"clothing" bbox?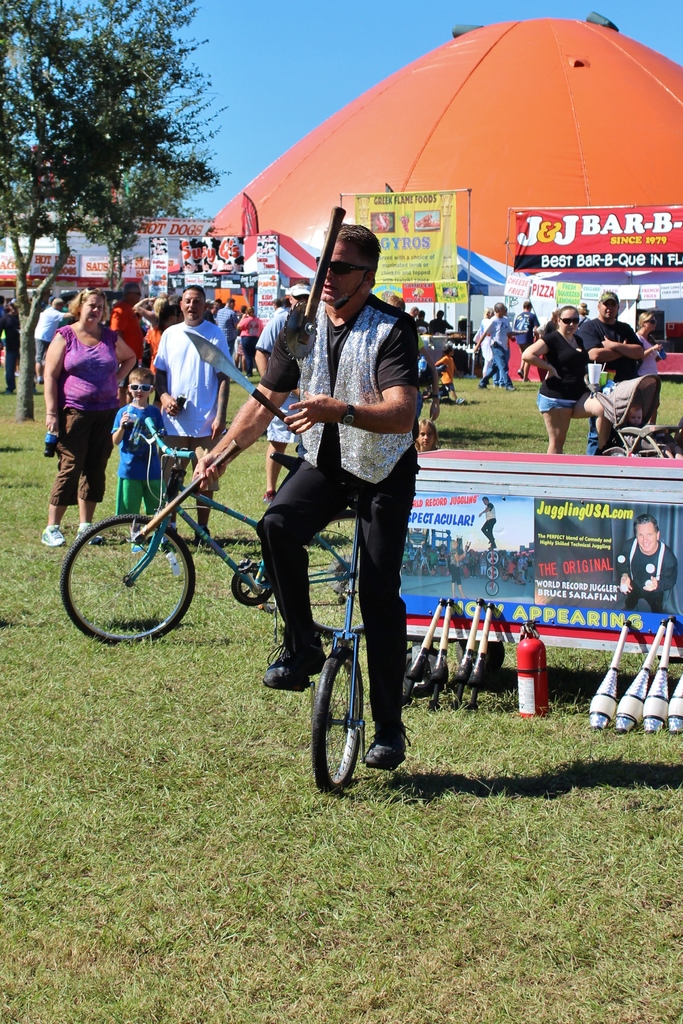
113:406:169:511
